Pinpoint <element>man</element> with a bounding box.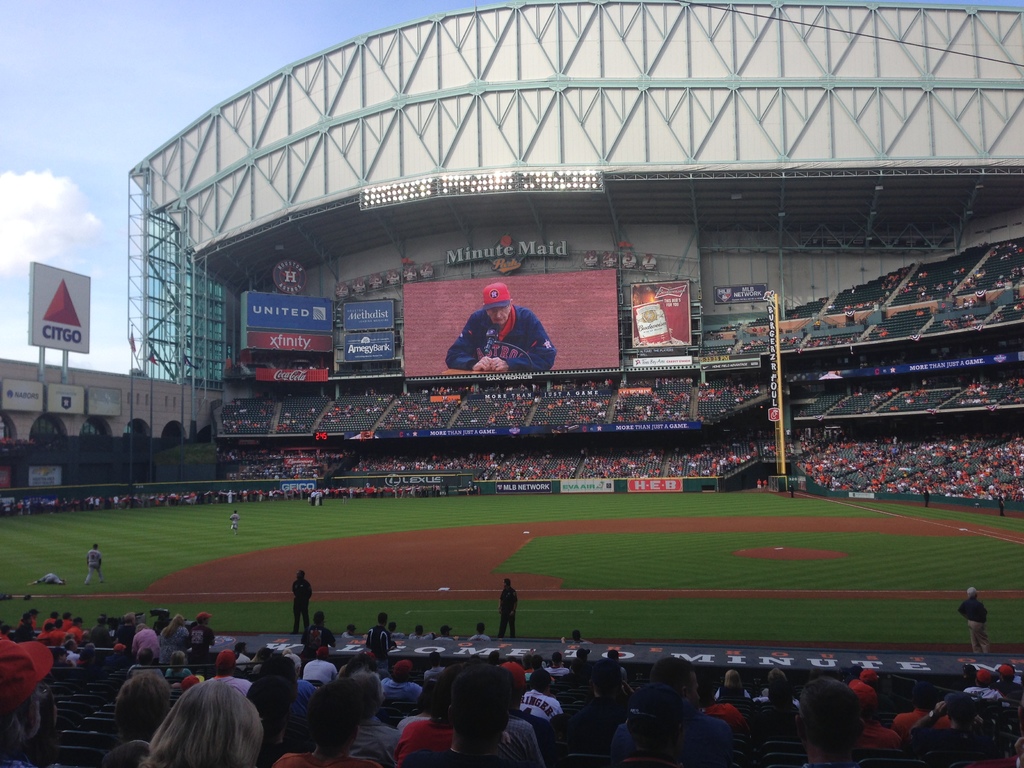
select_region(363, 612, 395, 668).
